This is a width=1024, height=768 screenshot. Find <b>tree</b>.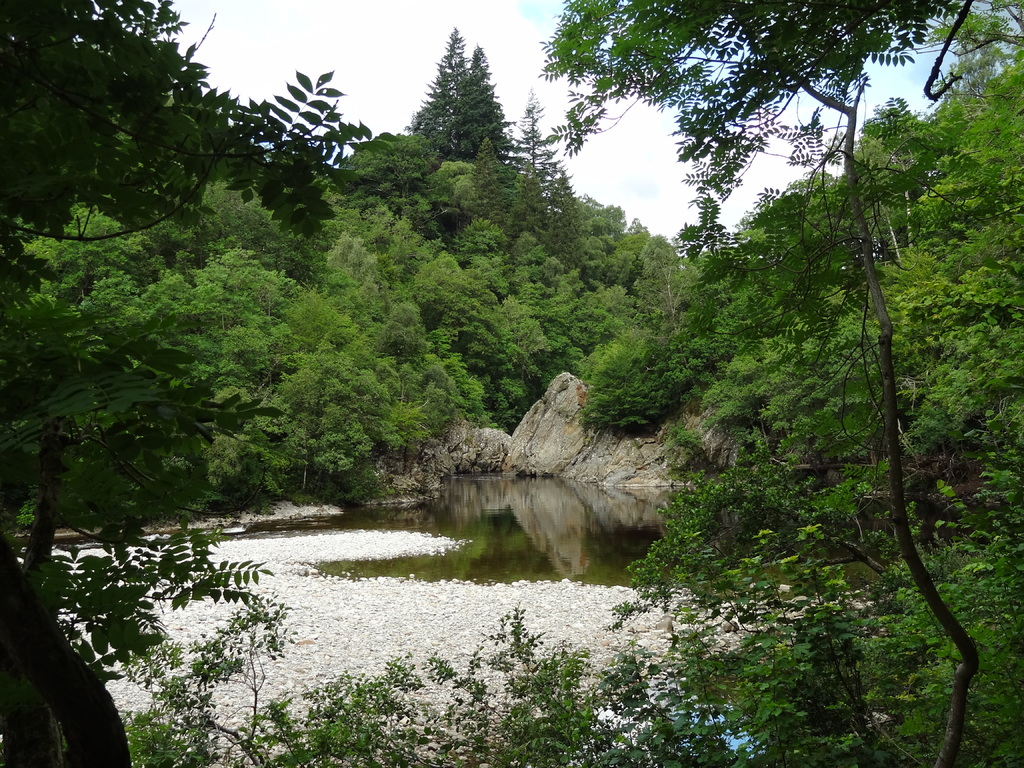
Bounding box: {"x1": 925, "y1": 0, "x2": 1014, "y2": 318}.
